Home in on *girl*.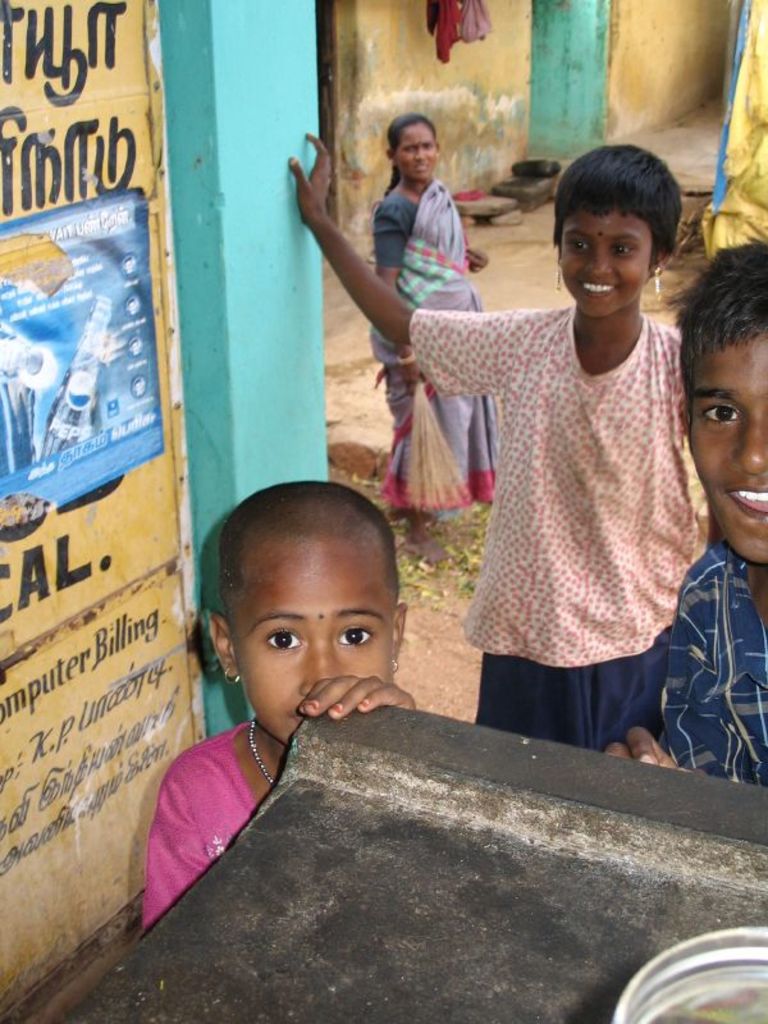
Homed in at (289, 141, 703, 754).
